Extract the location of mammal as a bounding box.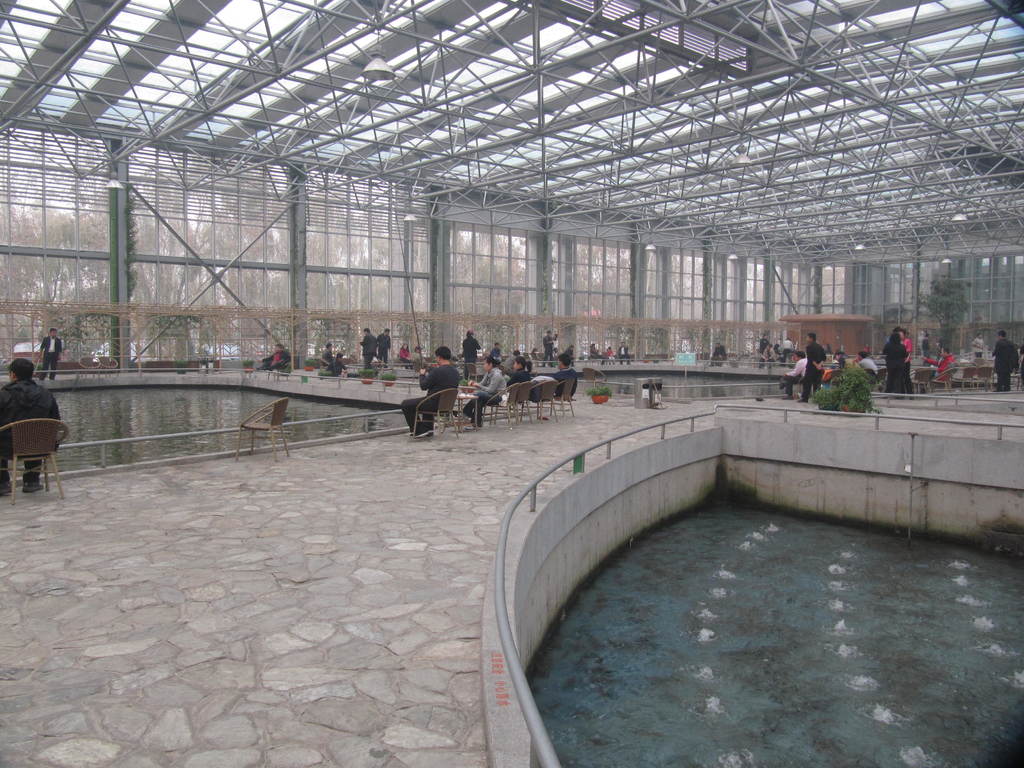
708 341 728 367.
